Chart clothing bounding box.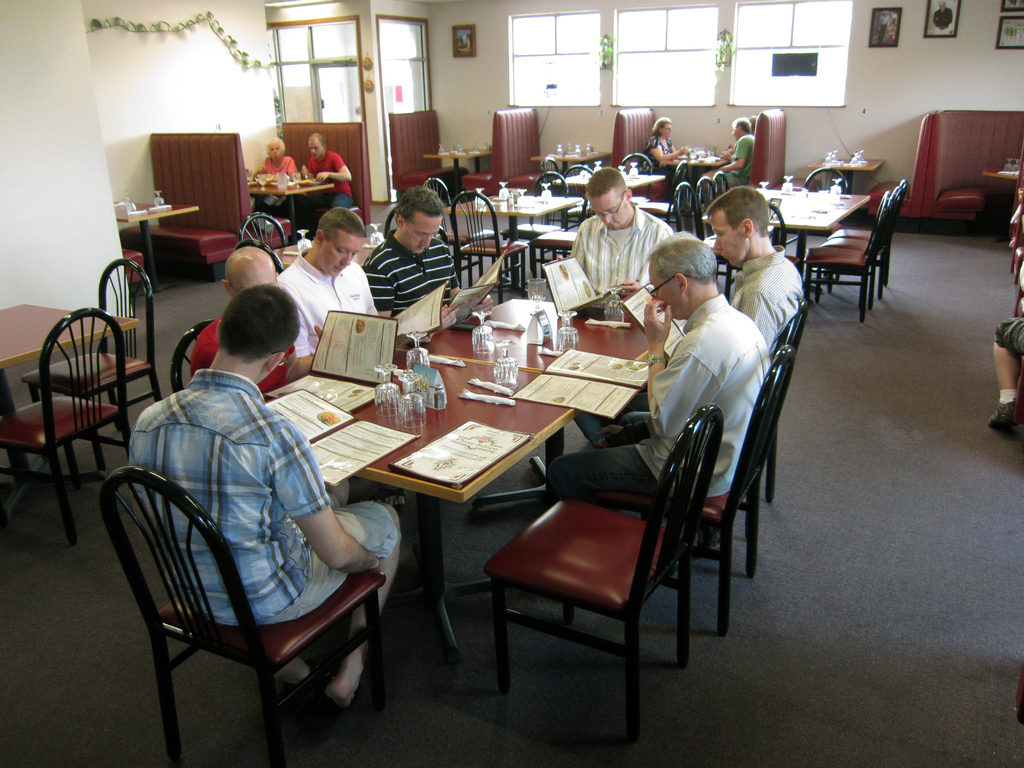
Charted: (190,296,299,389).
